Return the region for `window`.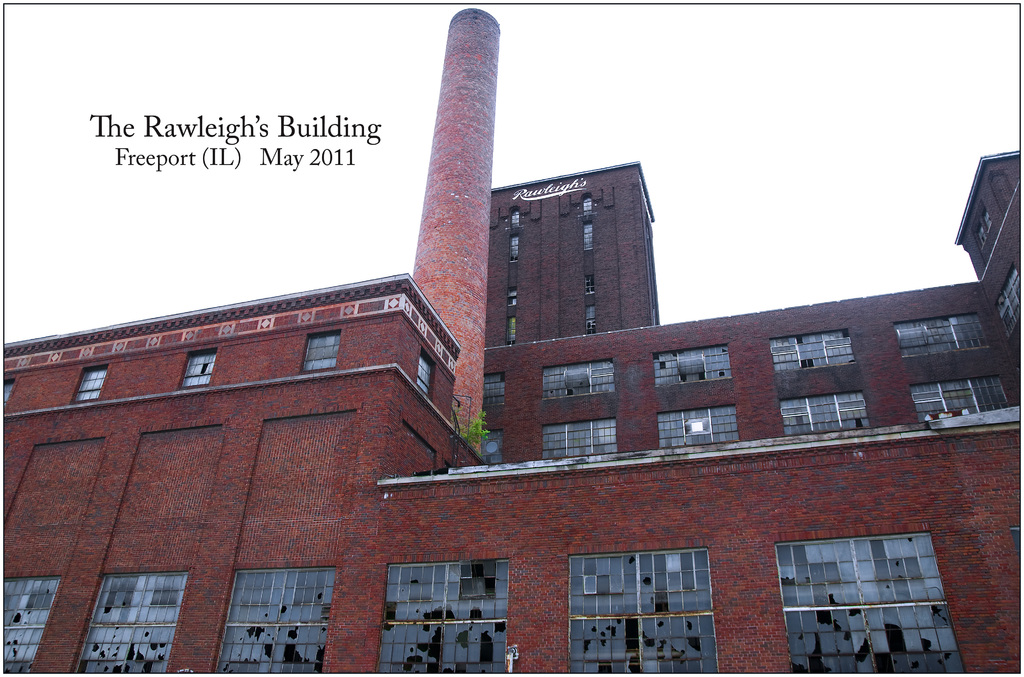
{"x1": 570, "y1": 551, "x2": 718, "y2": 676}.
